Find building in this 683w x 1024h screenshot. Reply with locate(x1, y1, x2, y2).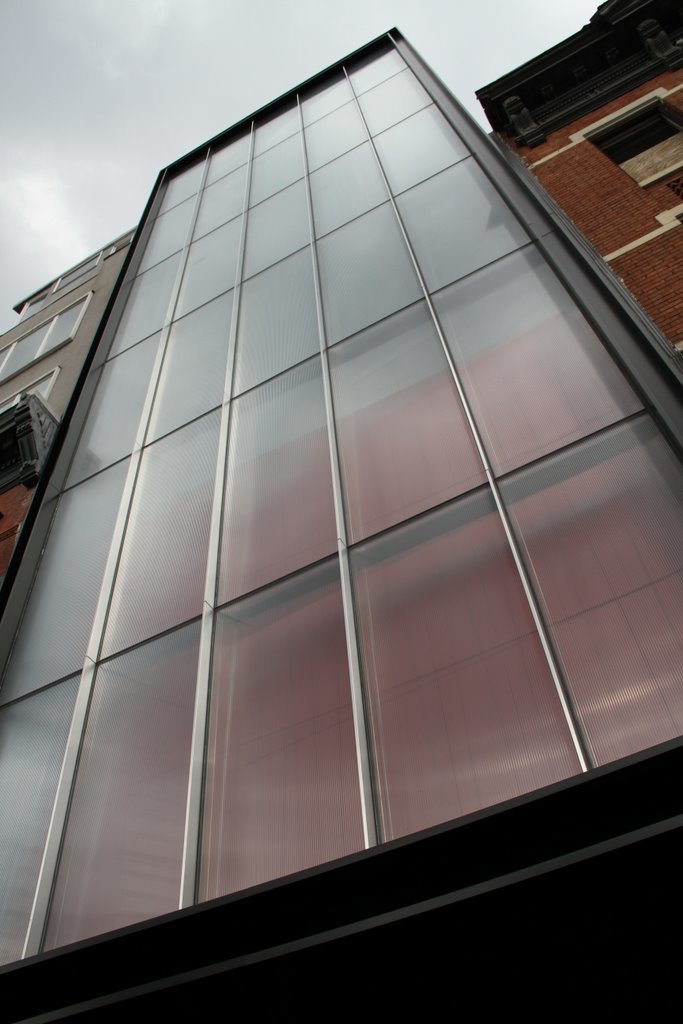
locate(473, 0, 682, 349).
